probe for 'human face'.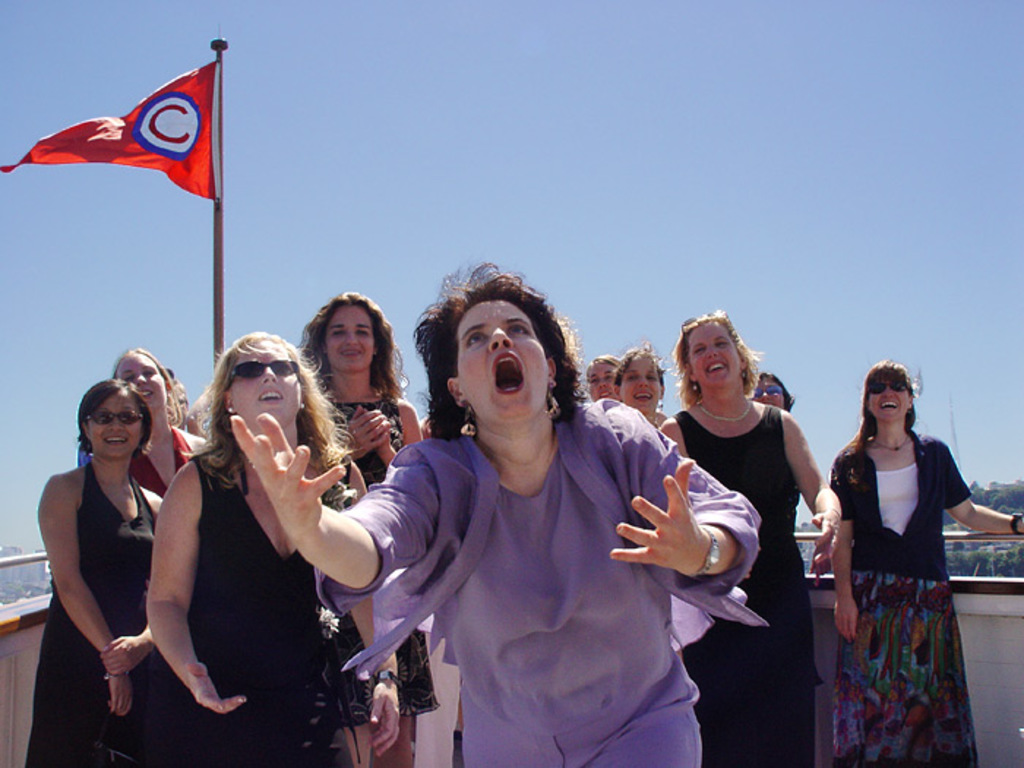
Probe result: x1=91 y1=399 x2=136 y2=456.
